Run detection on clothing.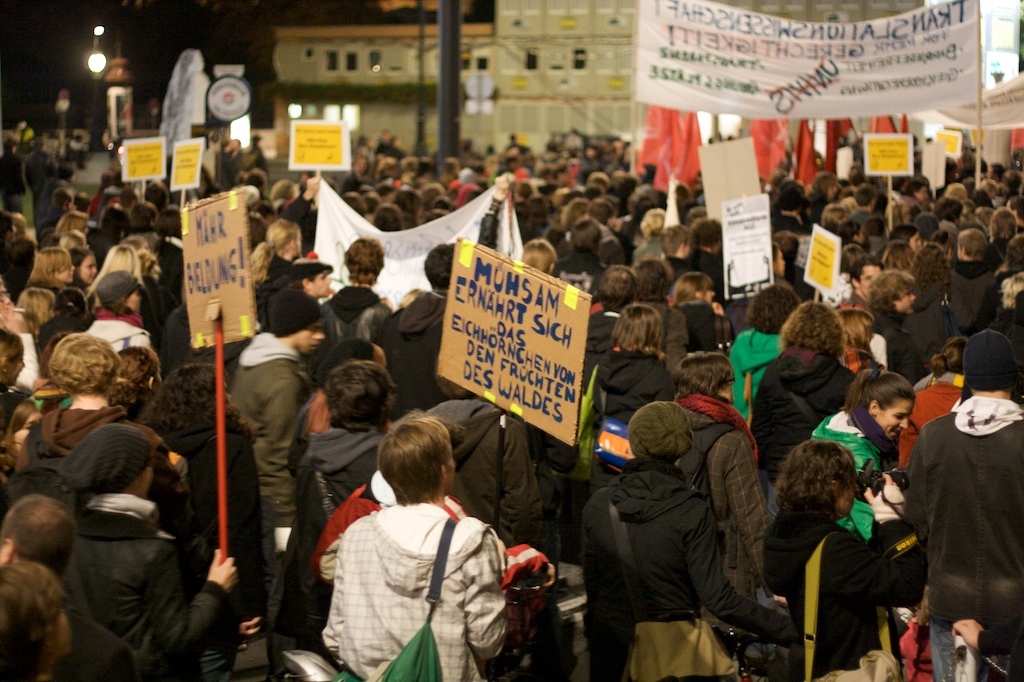
Result: 889:374:1023:681.
